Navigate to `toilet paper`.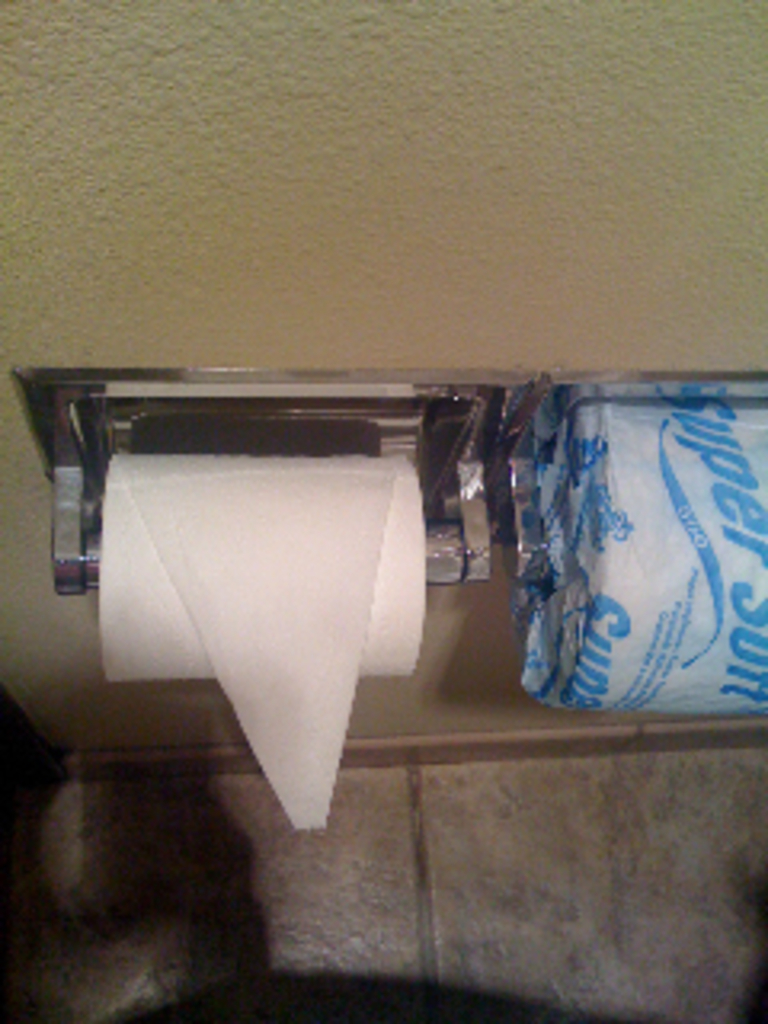
Navigation target: locate(515, 400, 765, 714).
